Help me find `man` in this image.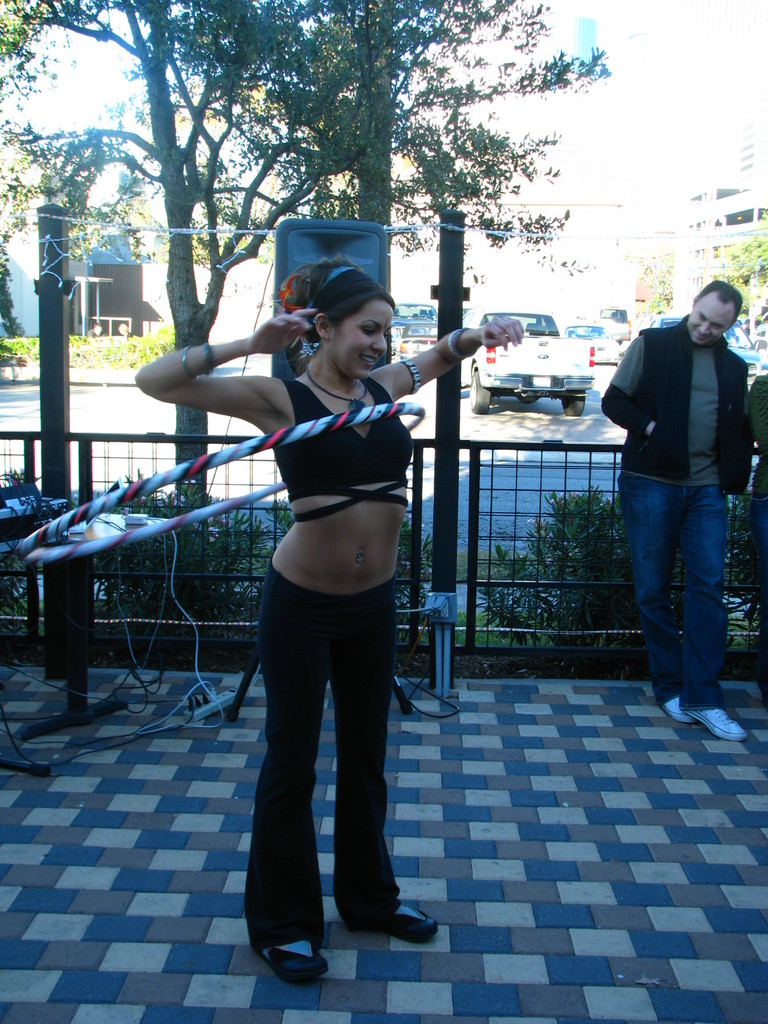
Found it: {"left": 583, "top": 286, "right": 767, "bottom": 748}.
